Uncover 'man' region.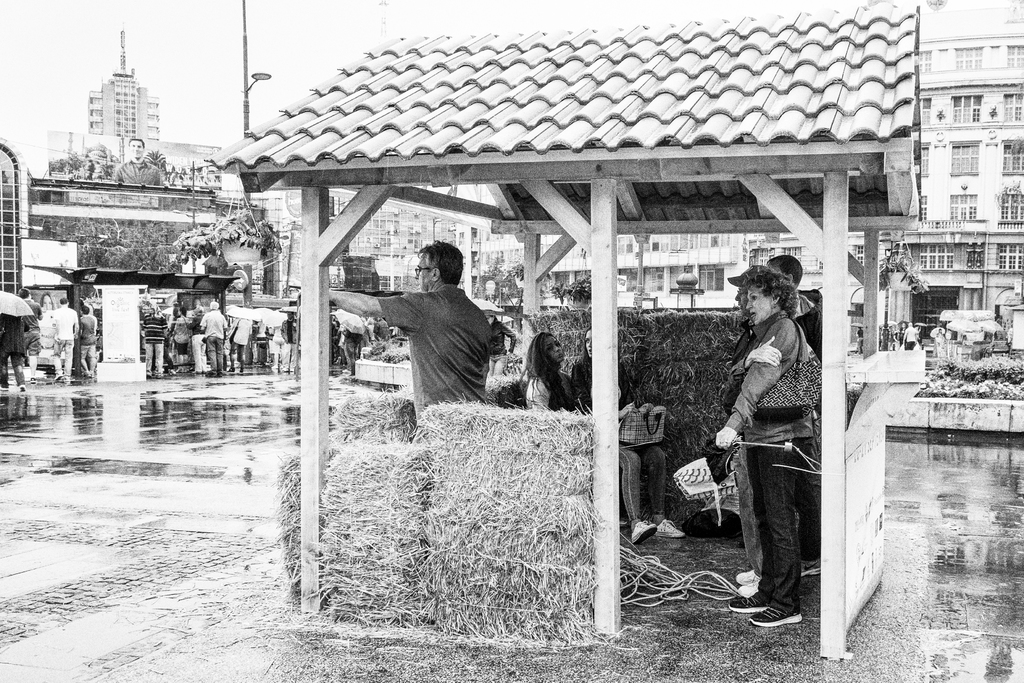
Uncovered: box(19, 288, 43, 384).
